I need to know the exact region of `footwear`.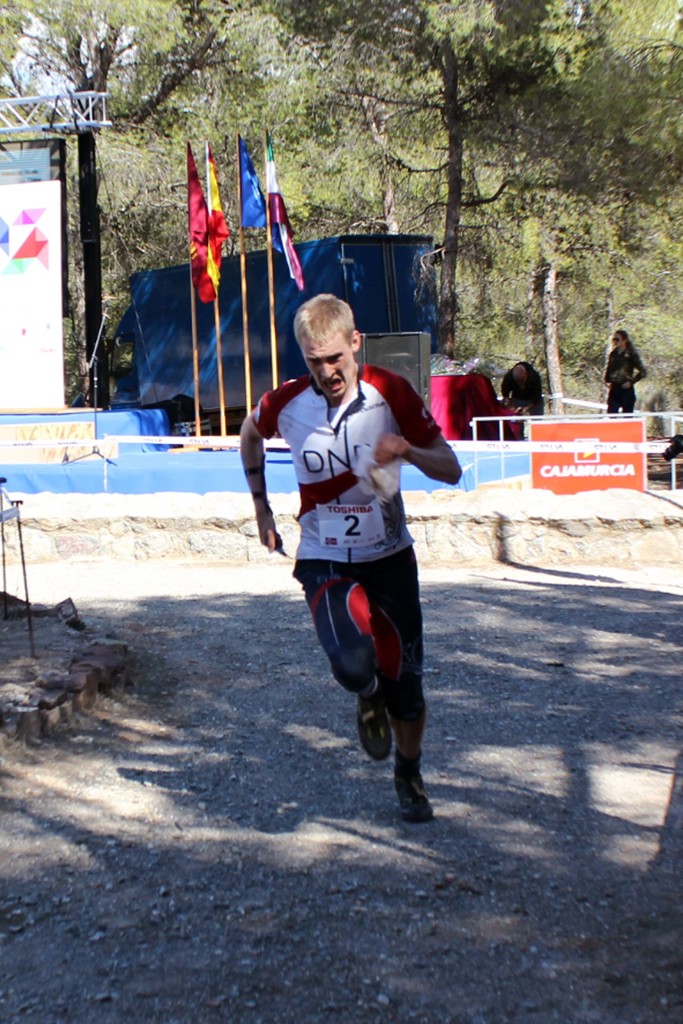
Region: locate(389, 742, 442, 834).
